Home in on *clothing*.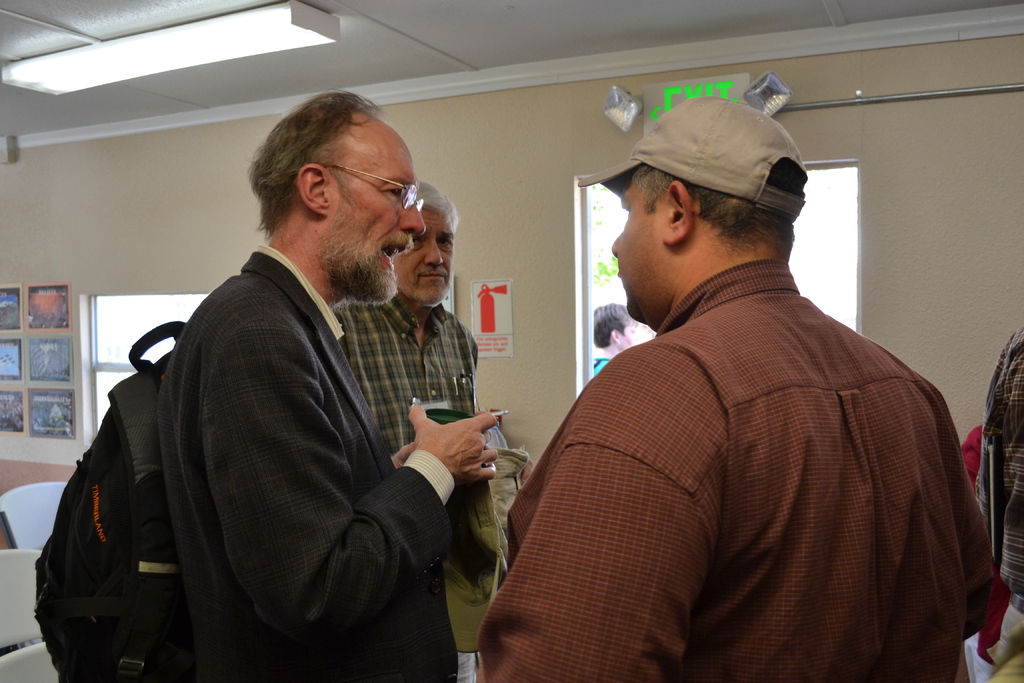
Homed in at Rect(154, 245, 456, 682).
